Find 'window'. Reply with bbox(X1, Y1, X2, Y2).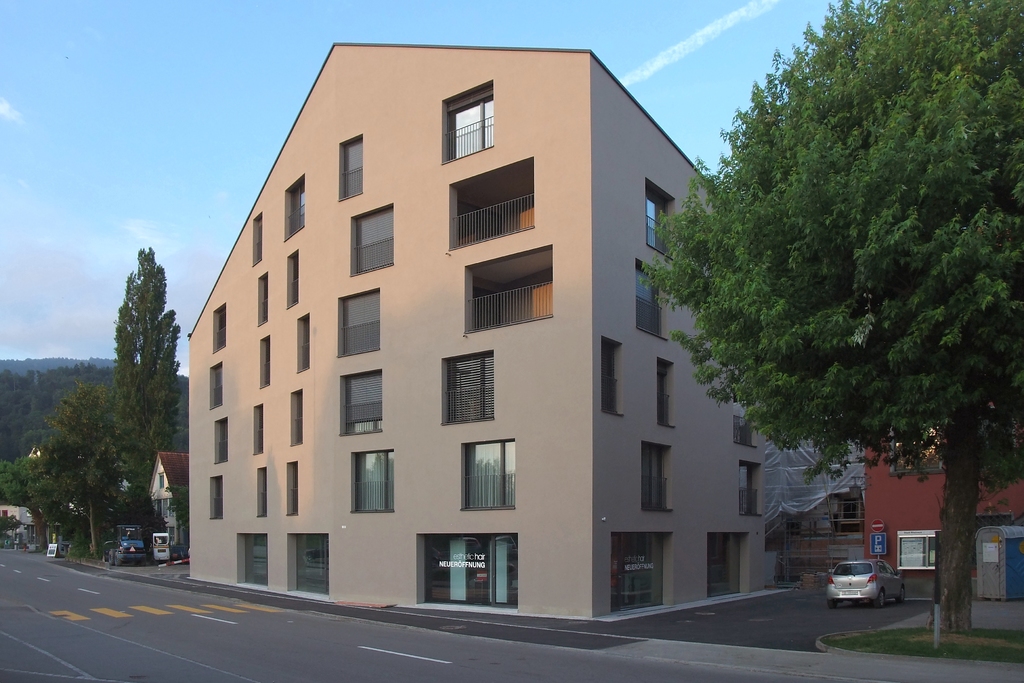
bbox(350, 446, 397, 520).
